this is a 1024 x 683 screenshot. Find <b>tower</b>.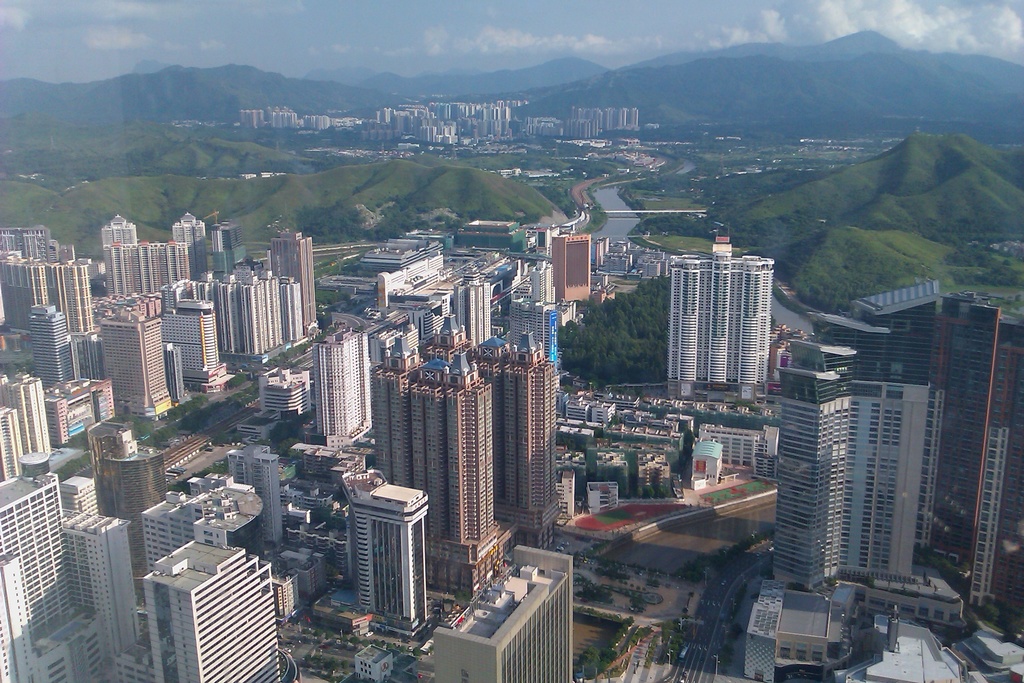
Bounding box: (550,230,588,313).
